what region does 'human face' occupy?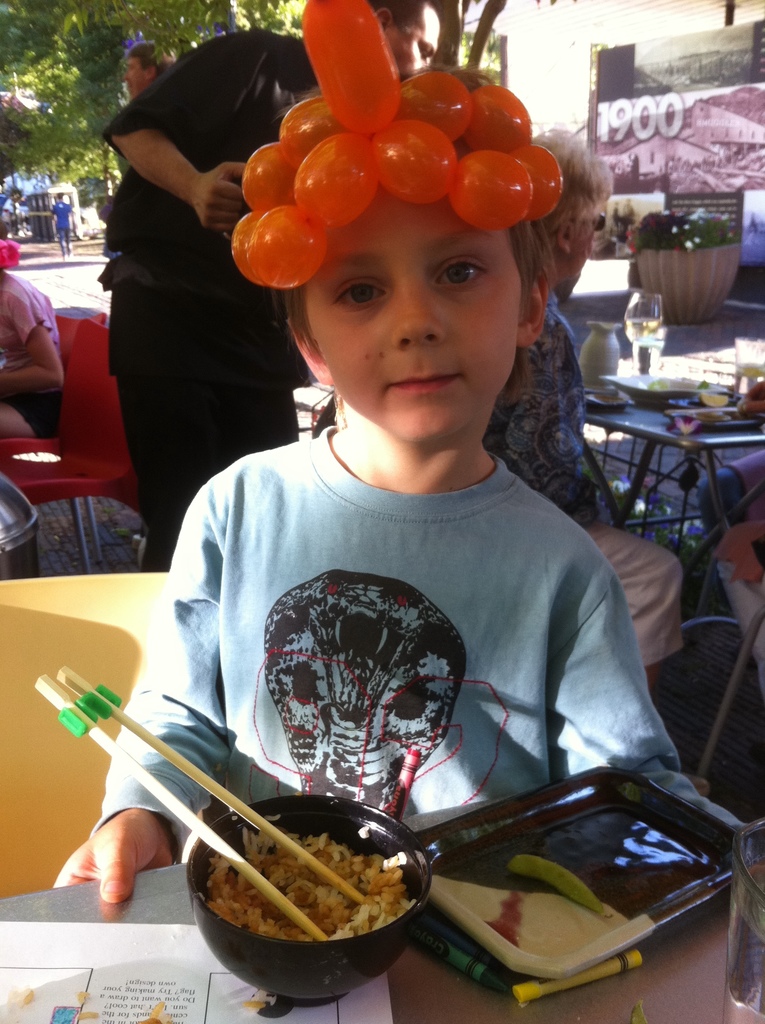
[x1=305, y1=188, x2=522, y2=445].
